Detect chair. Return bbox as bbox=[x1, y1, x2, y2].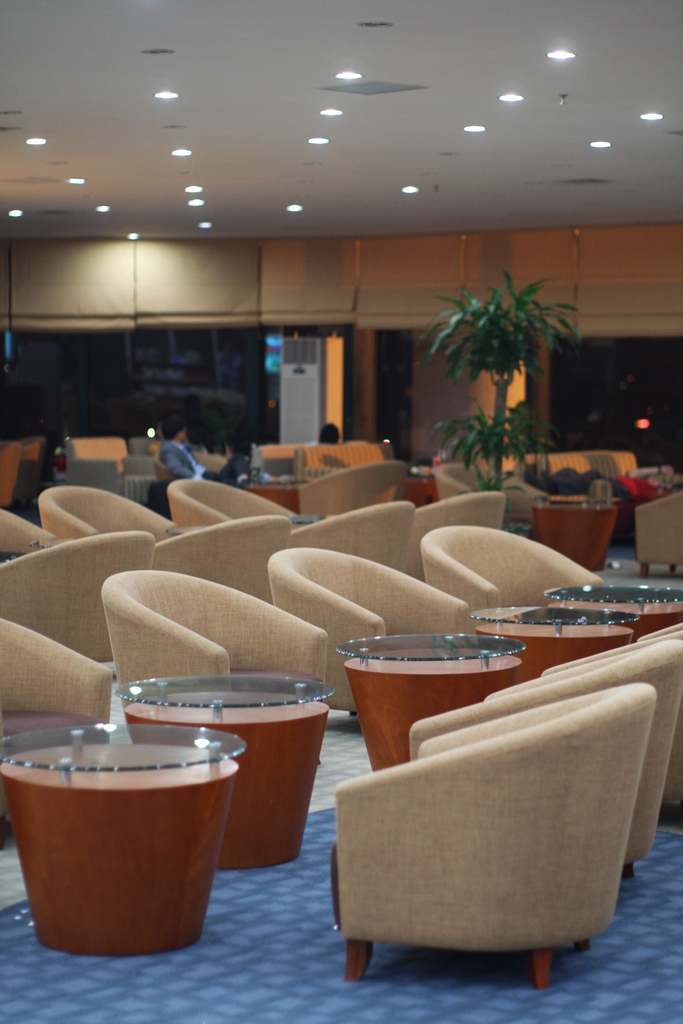
bbox=[408, 491, 509, 533].
